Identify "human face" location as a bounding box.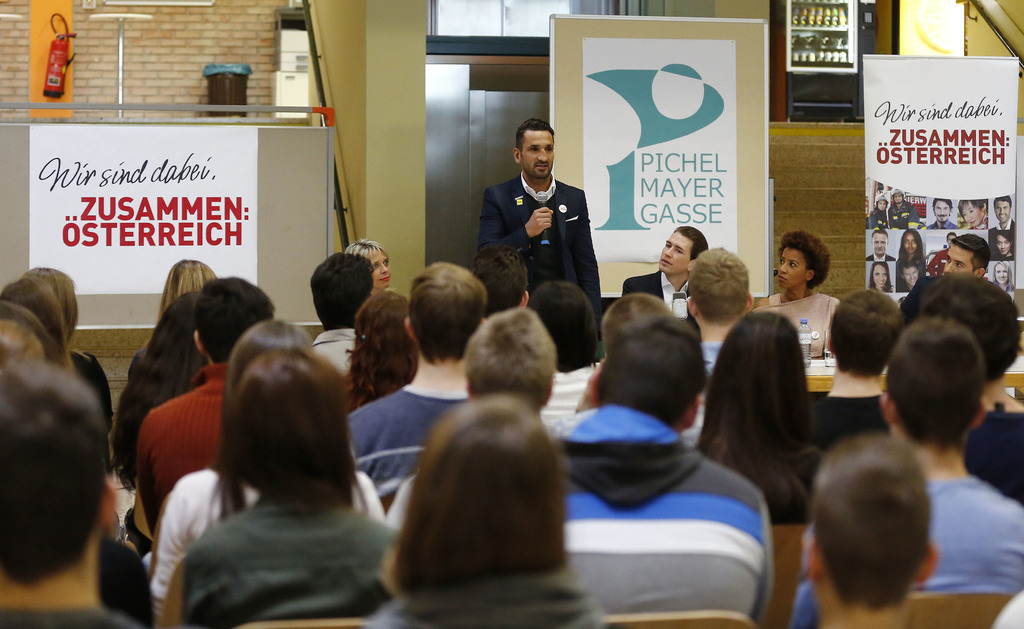
bbox(521, 133, 552, 177).
